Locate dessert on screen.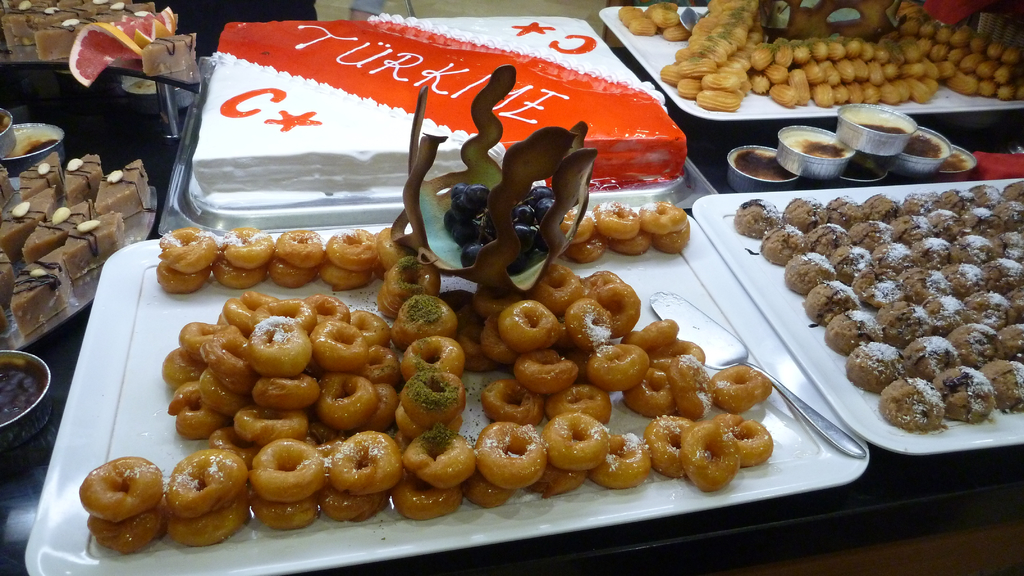
On screen at 715, 364, 772, 413.
